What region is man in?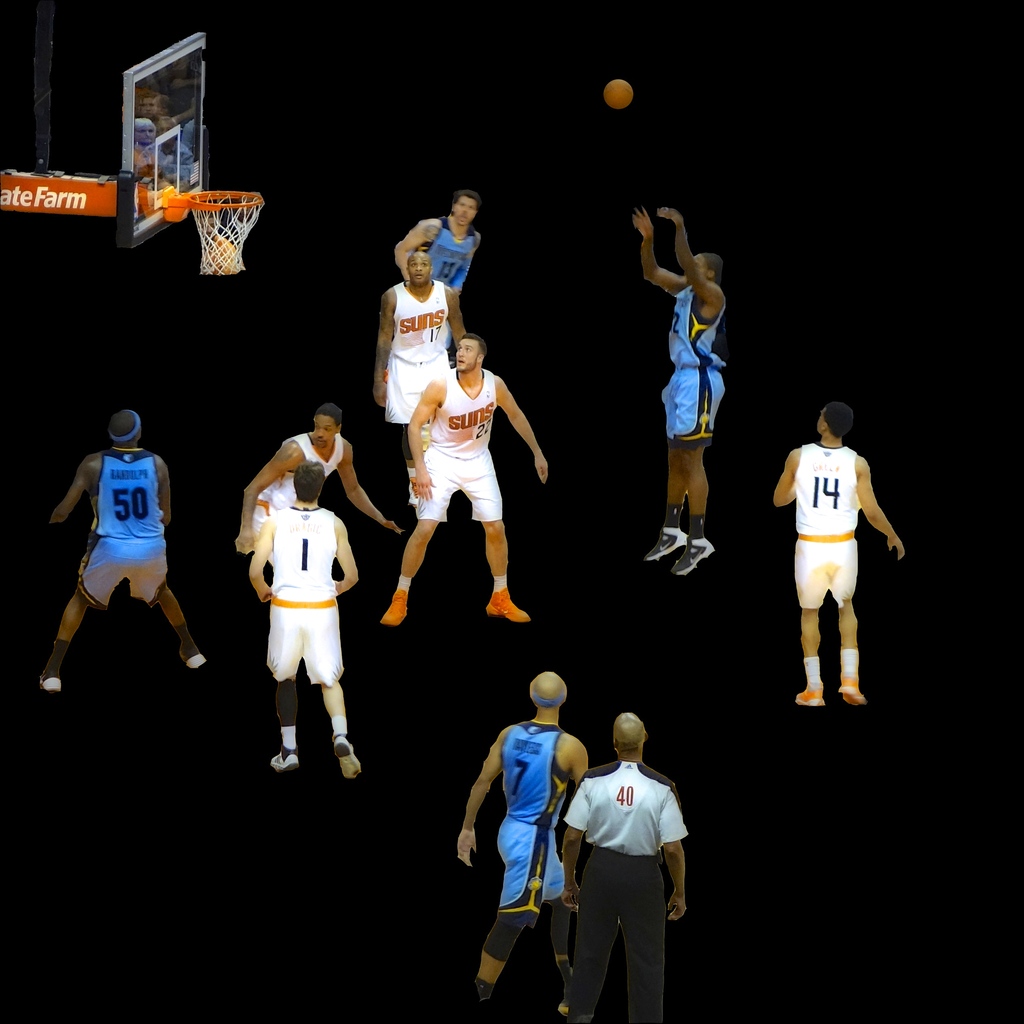
box(630, 203, 728, 575).
